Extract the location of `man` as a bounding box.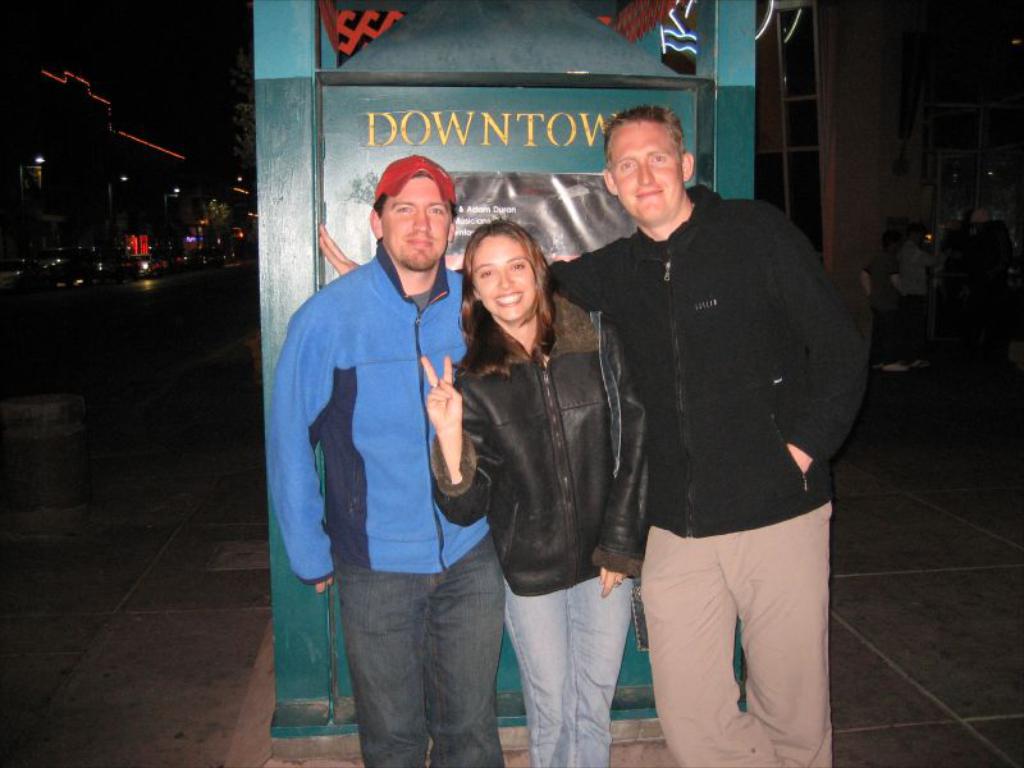
box=[317, 233, 876, 767].
